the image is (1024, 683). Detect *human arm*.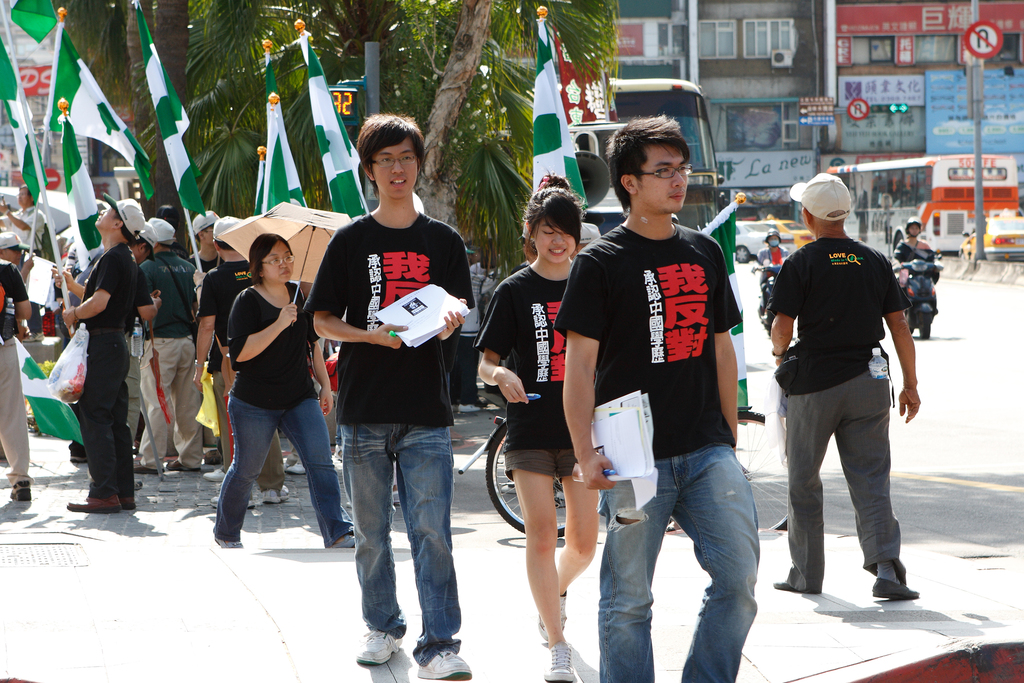
Detection: box(764, 252, 801, 368).
